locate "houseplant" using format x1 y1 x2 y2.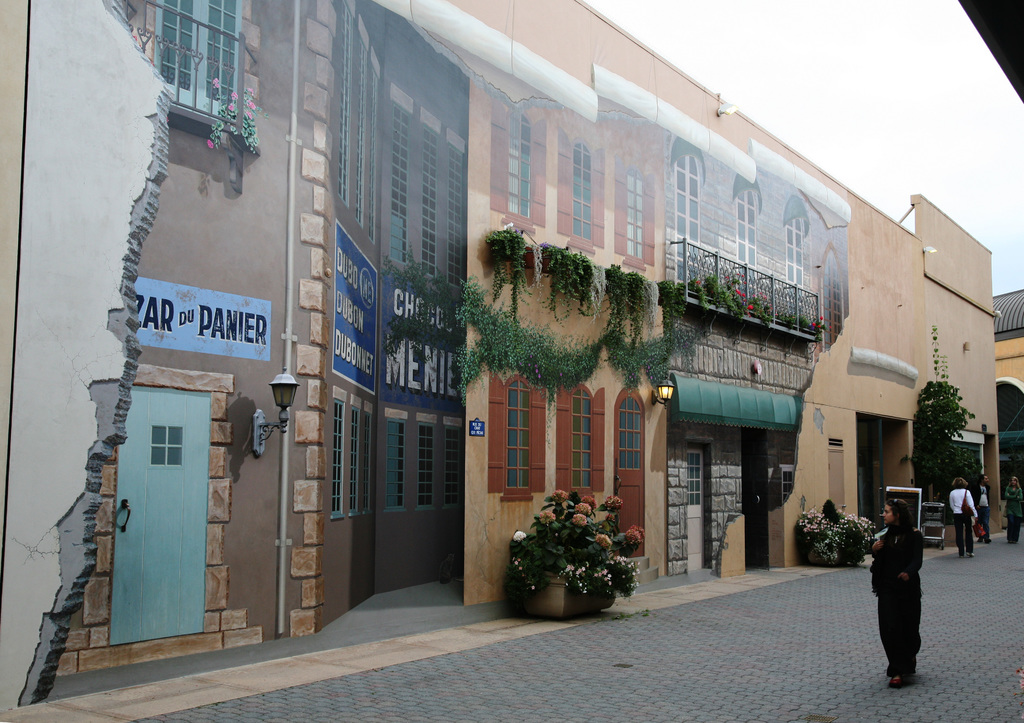
485 228 525 324.
